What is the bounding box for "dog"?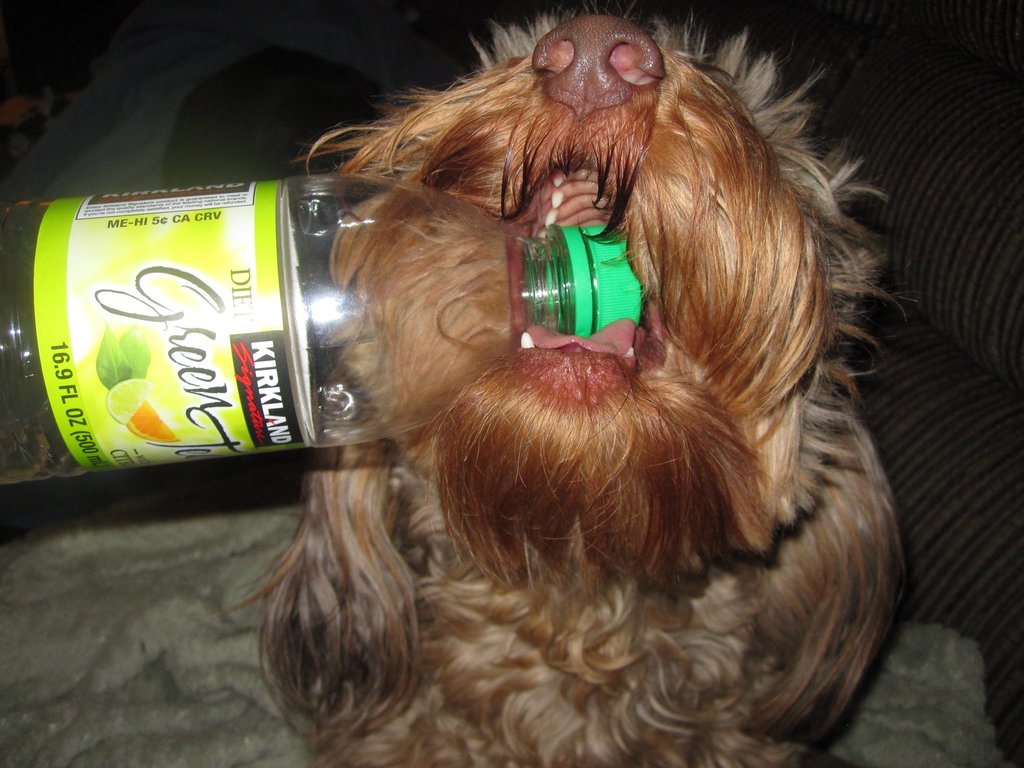
BBox(202, 0, 922, 767).
